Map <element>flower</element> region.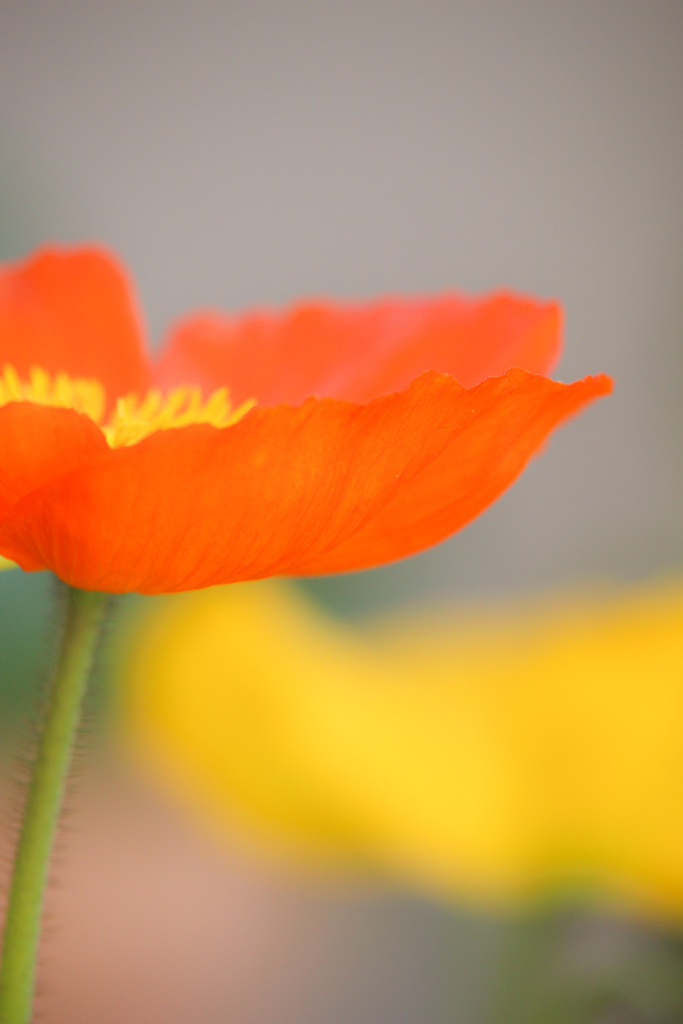
Mapped to [0, 233, 628, 595].
